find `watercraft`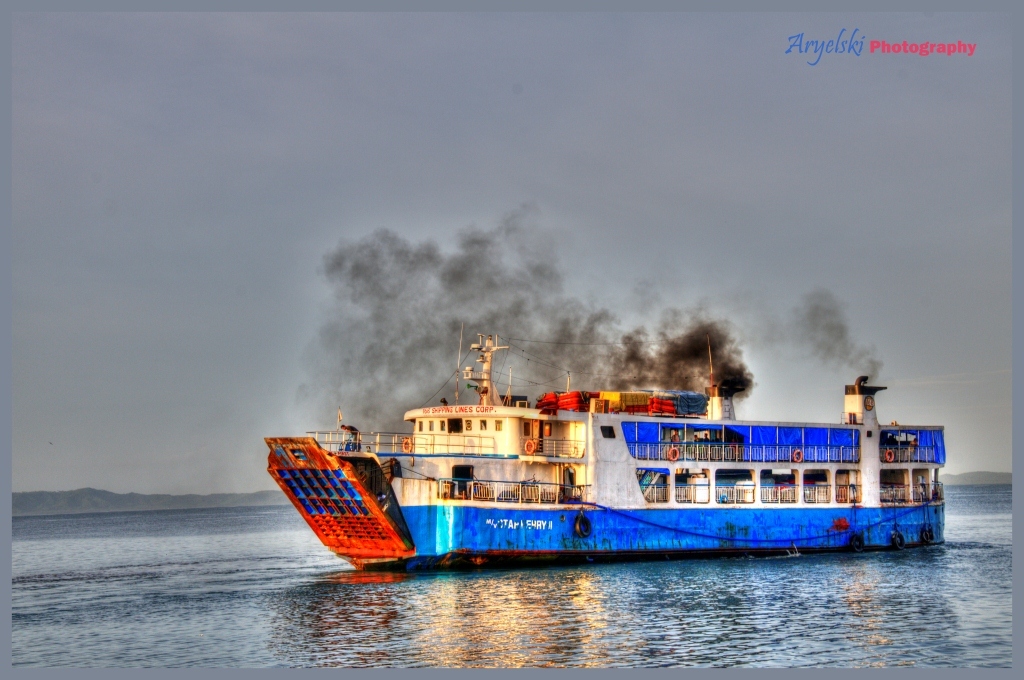
[left=266, top=322, right=946, bottom=570]
